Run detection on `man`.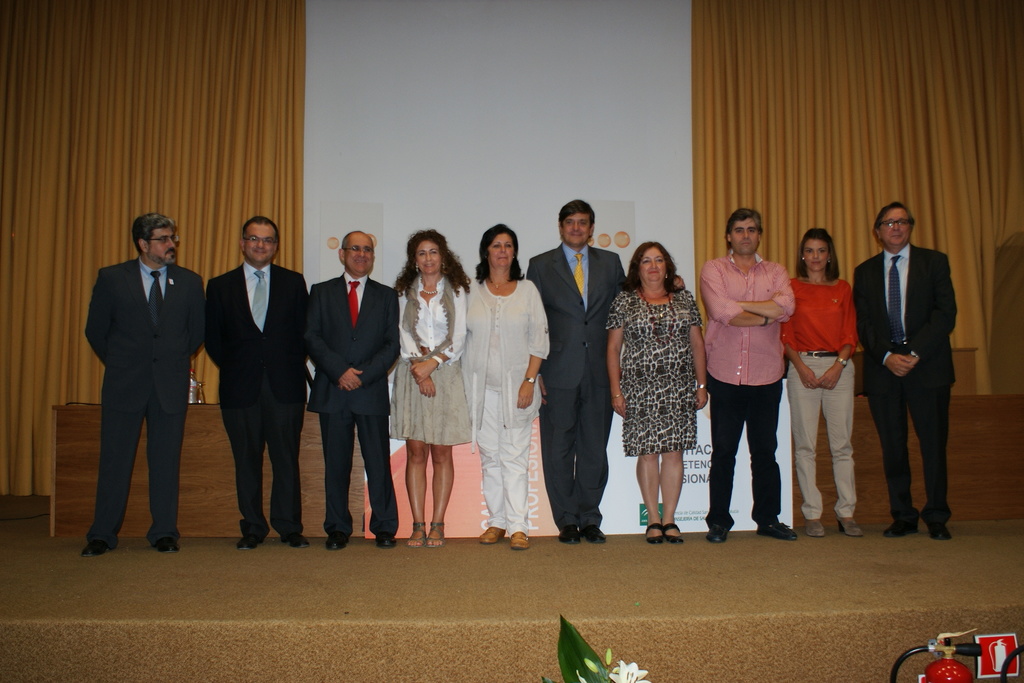
Result: [x1=698, y1=205, x2=801, y2=545].
